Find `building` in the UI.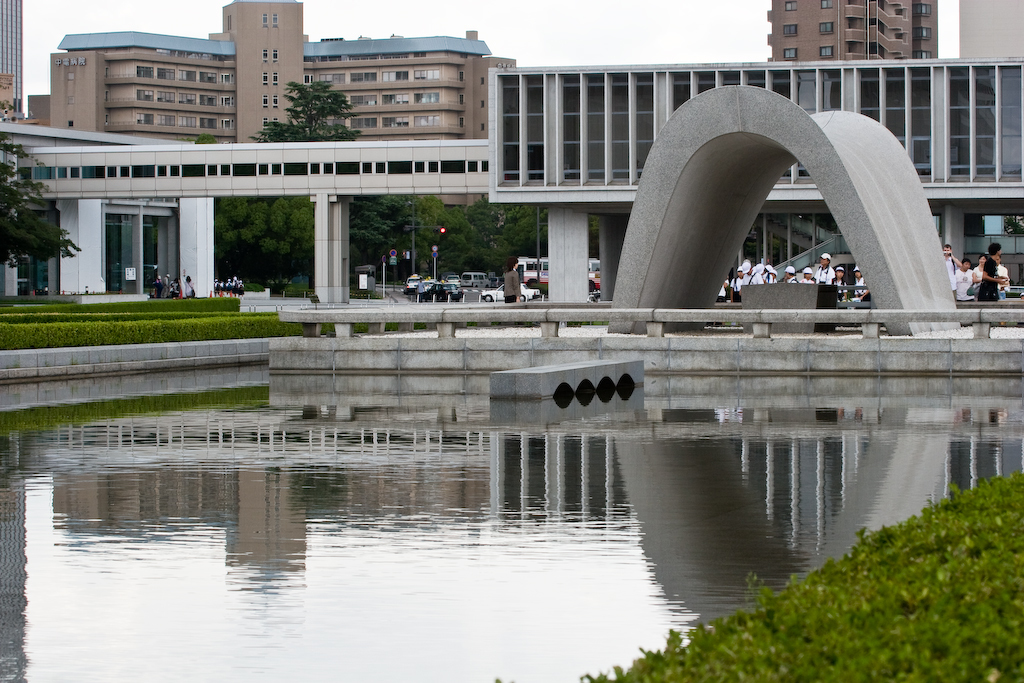
UI element at (0,0,23,122).
